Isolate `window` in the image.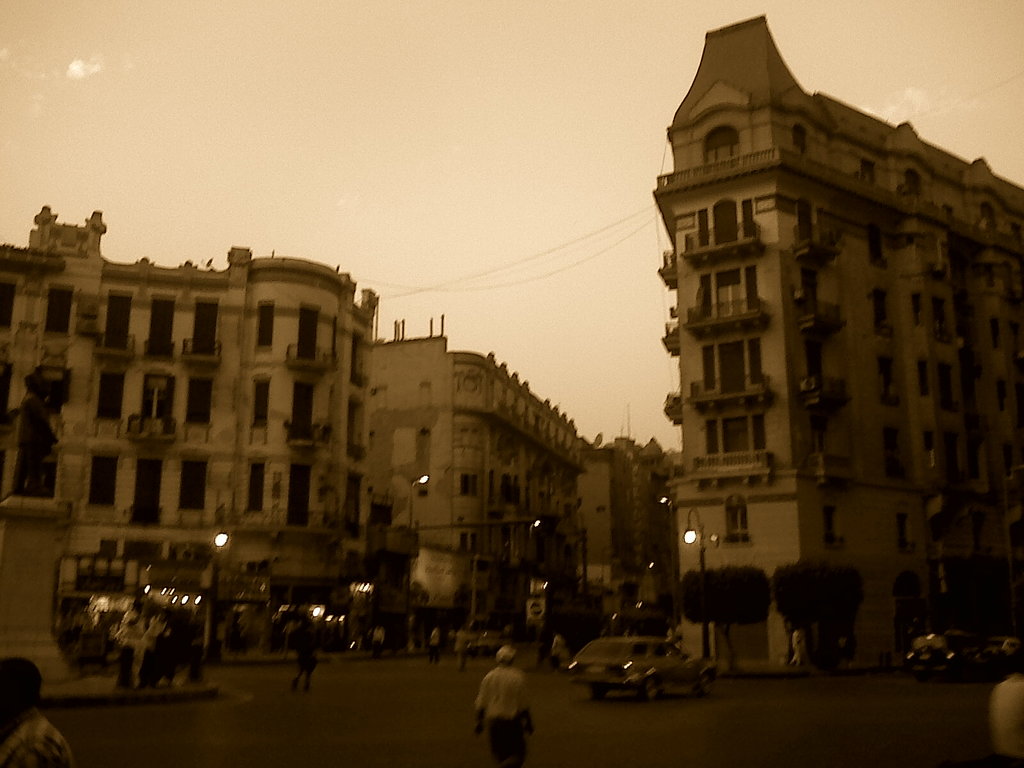
Isolated region: box(687, 262, 772, 333).
